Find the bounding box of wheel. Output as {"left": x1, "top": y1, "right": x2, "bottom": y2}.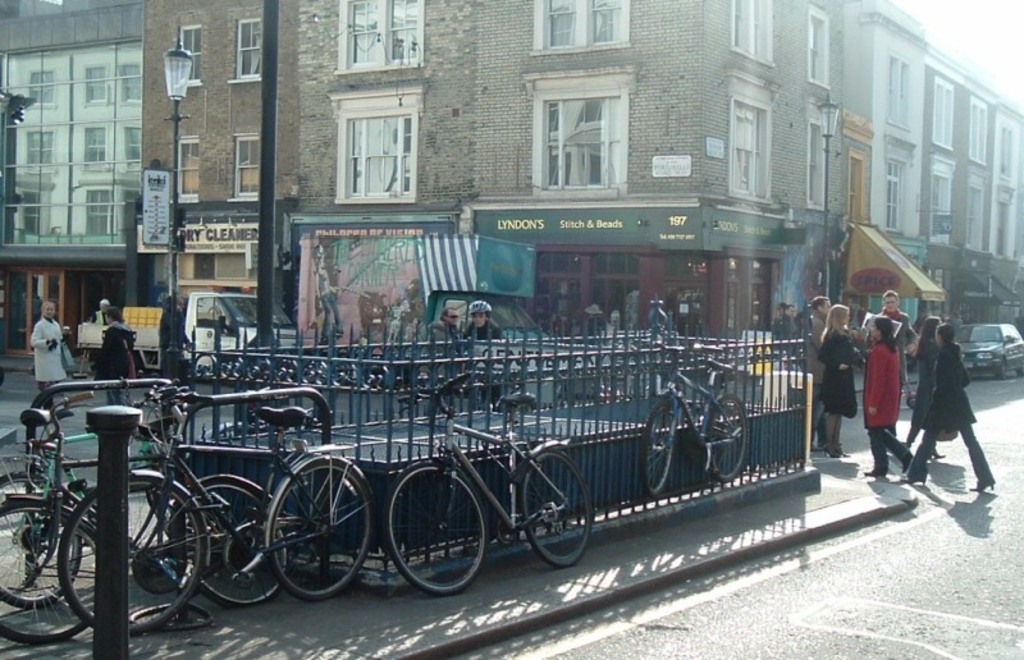
{"left": 378, "top": 460, "right": 486, "bottom": 591}.
